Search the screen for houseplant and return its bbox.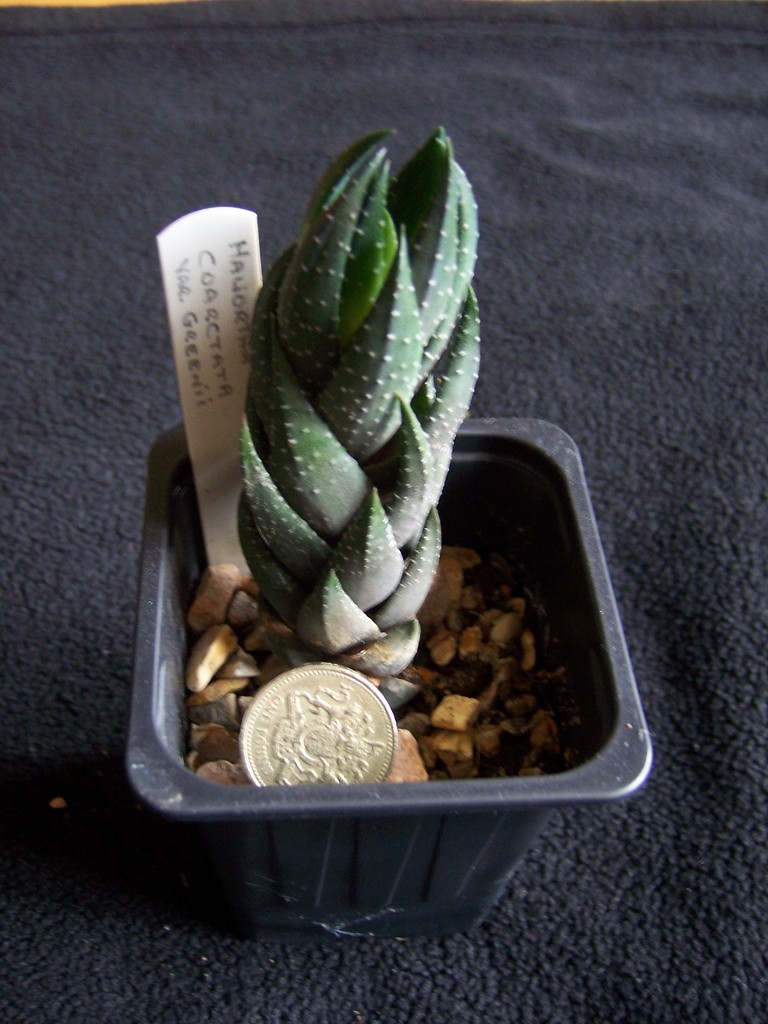
Found: crop(134, 132, 579, 929).
